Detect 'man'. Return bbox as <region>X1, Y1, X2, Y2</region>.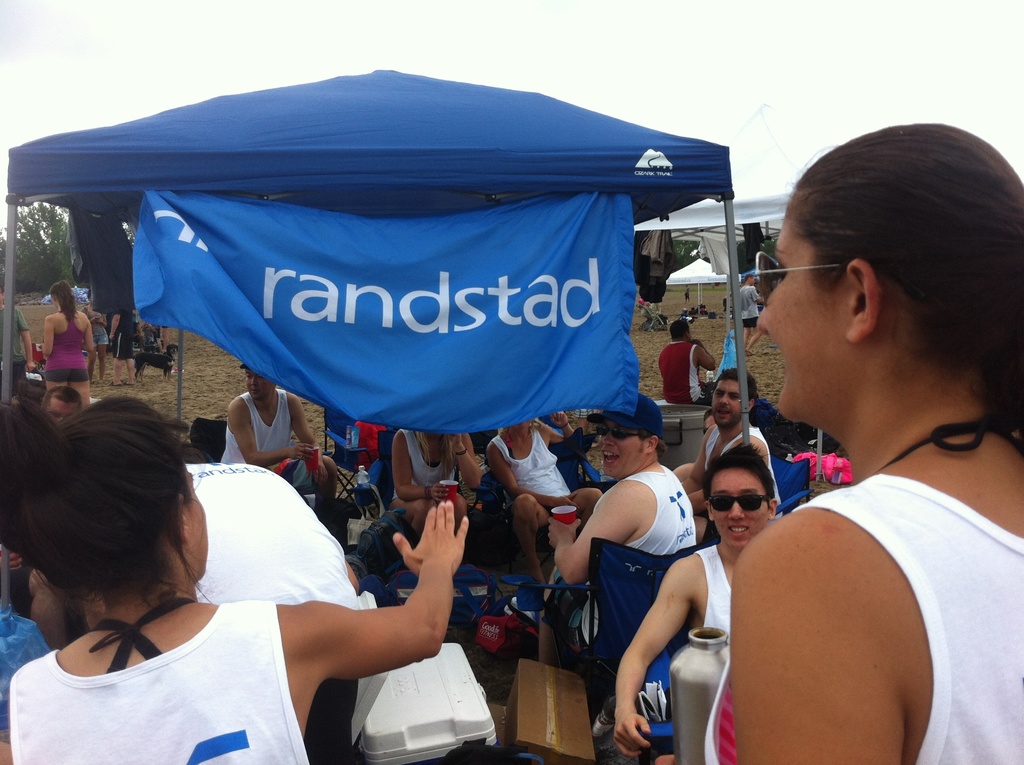
<region>612, 443, 782, 764</region>.
